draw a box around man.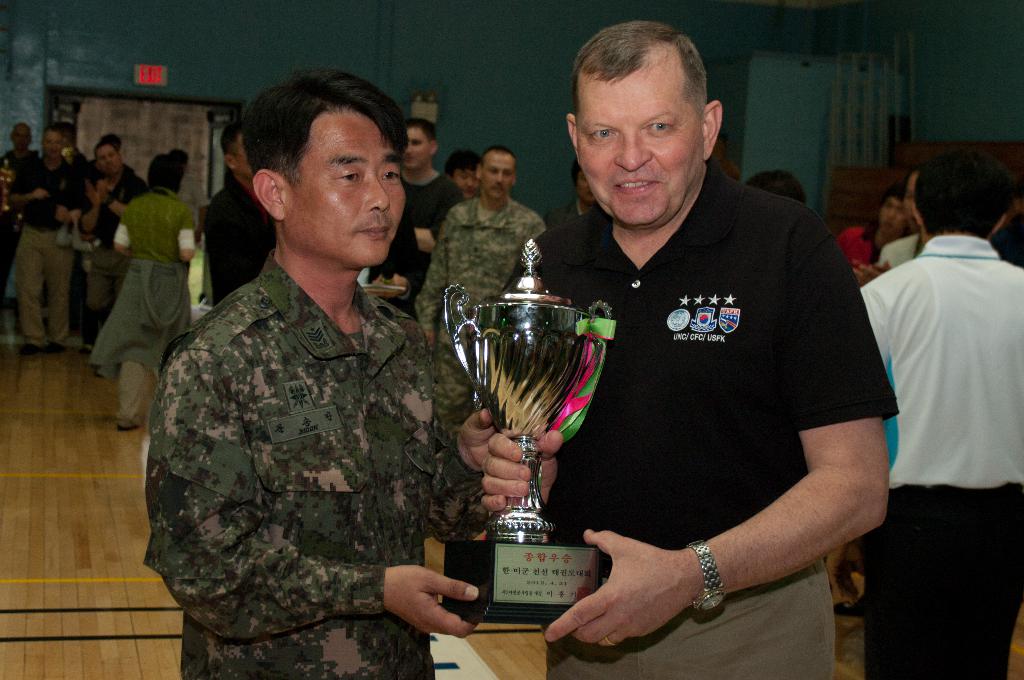
l=3, t=119, r=94, b=357.
